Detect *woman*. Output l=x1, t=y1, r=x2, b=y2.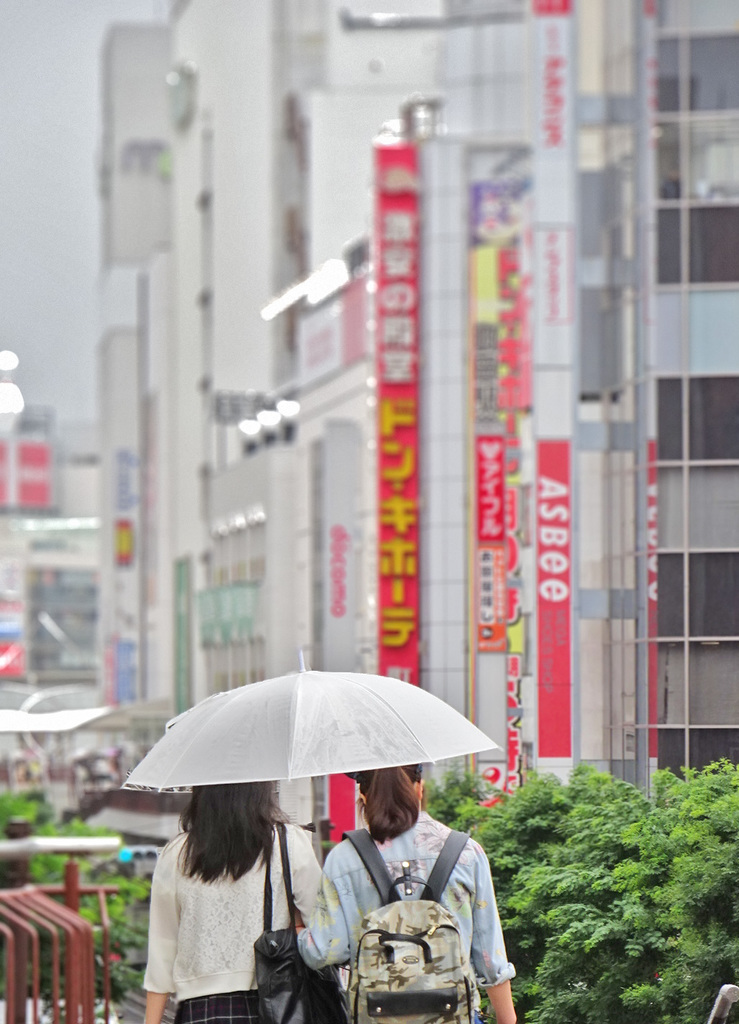
l=293, t=761, r=528, b=1023.
